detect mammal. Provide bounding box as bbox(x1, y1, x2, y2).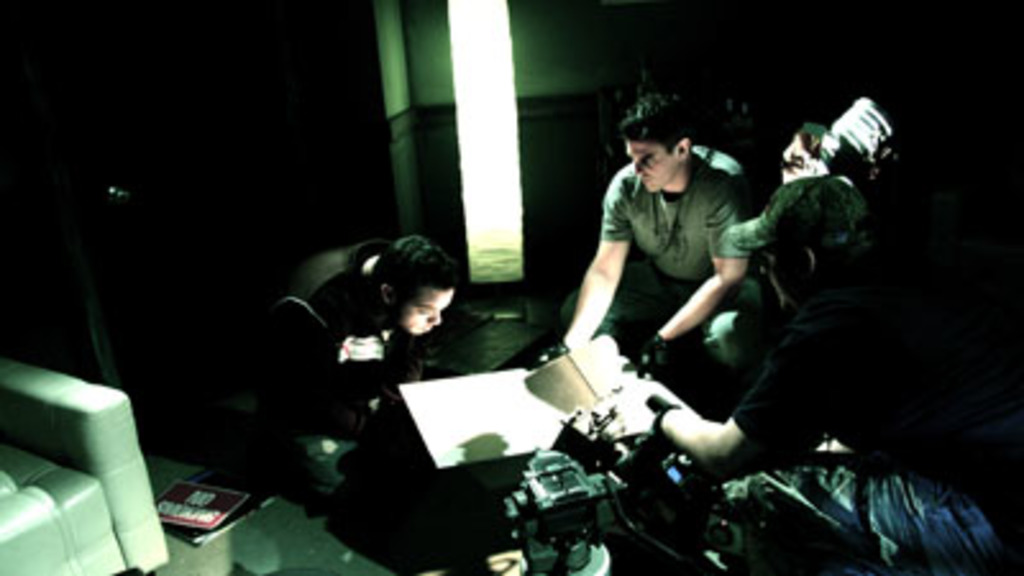
bbox(264, 225, 461, 445).
